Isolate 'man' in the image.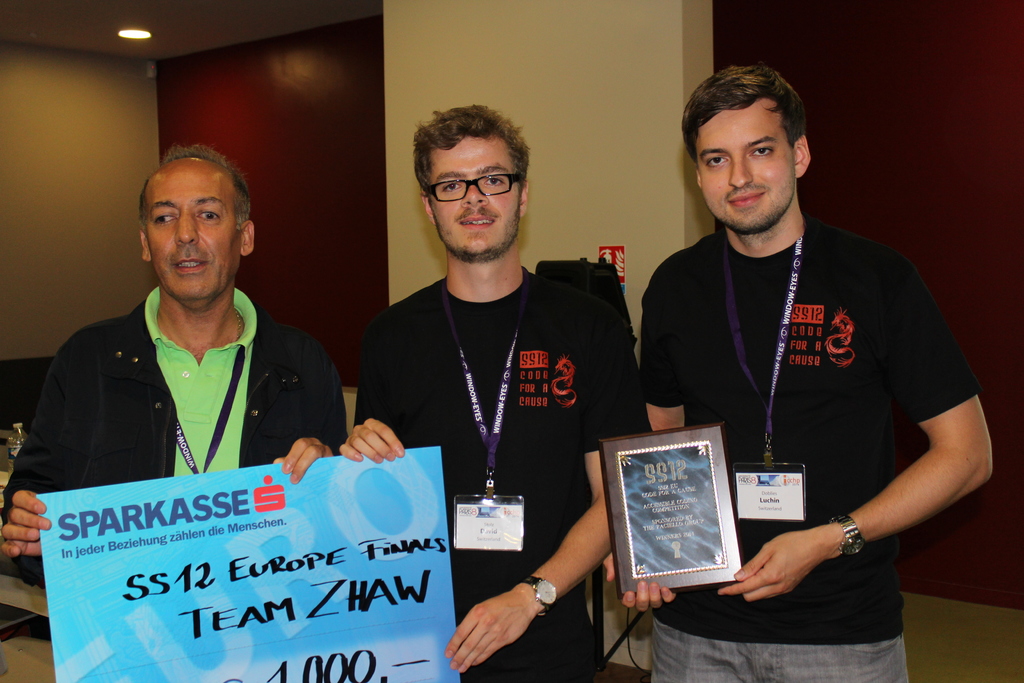
Isolated region: [left=337, top=101, right=636, bottom=682].
